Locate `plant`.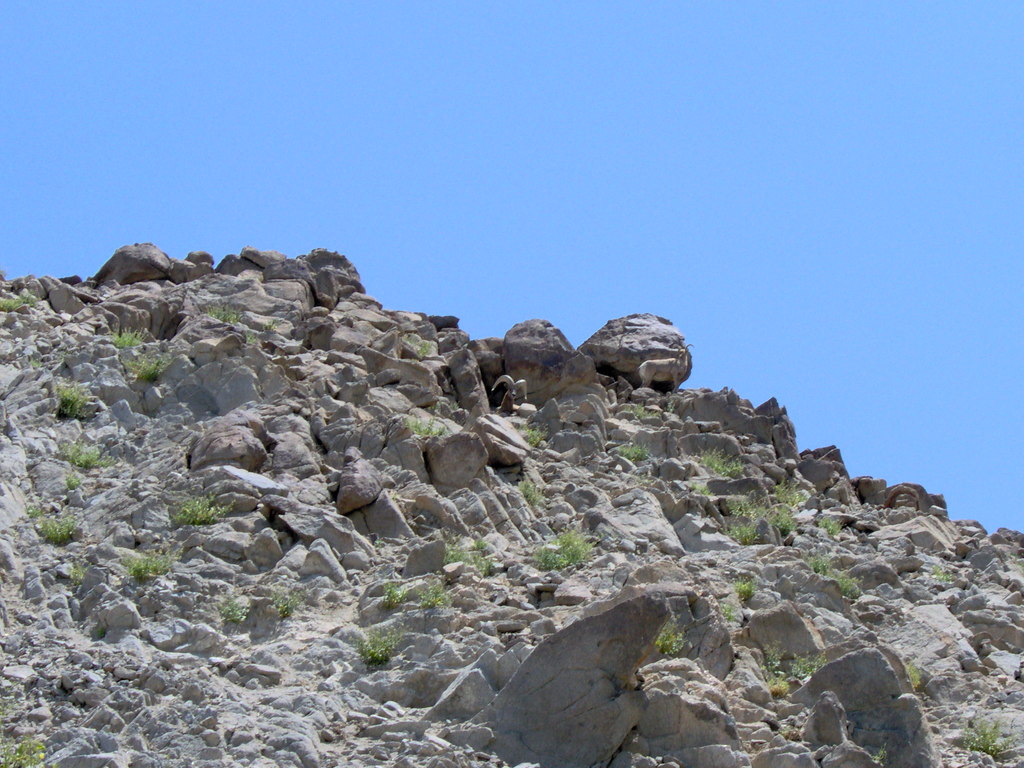
Bounding box: bbox(378, 589, 419, 611).
